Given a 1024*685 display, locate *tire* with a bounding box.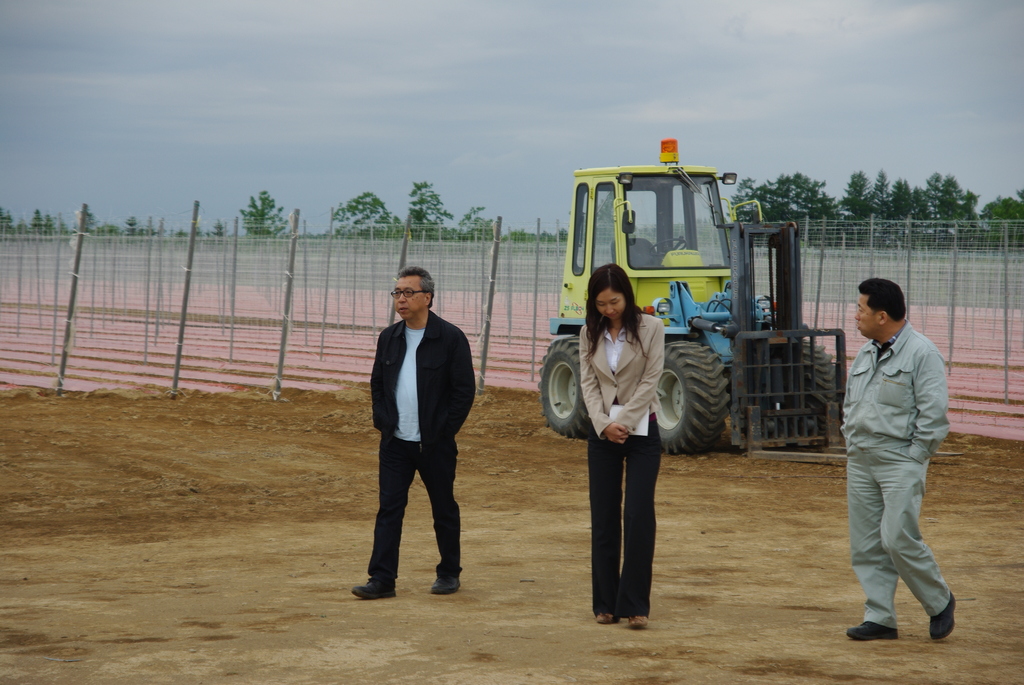
Located: [x1=797, y1=340, x2=843, y2=437].
